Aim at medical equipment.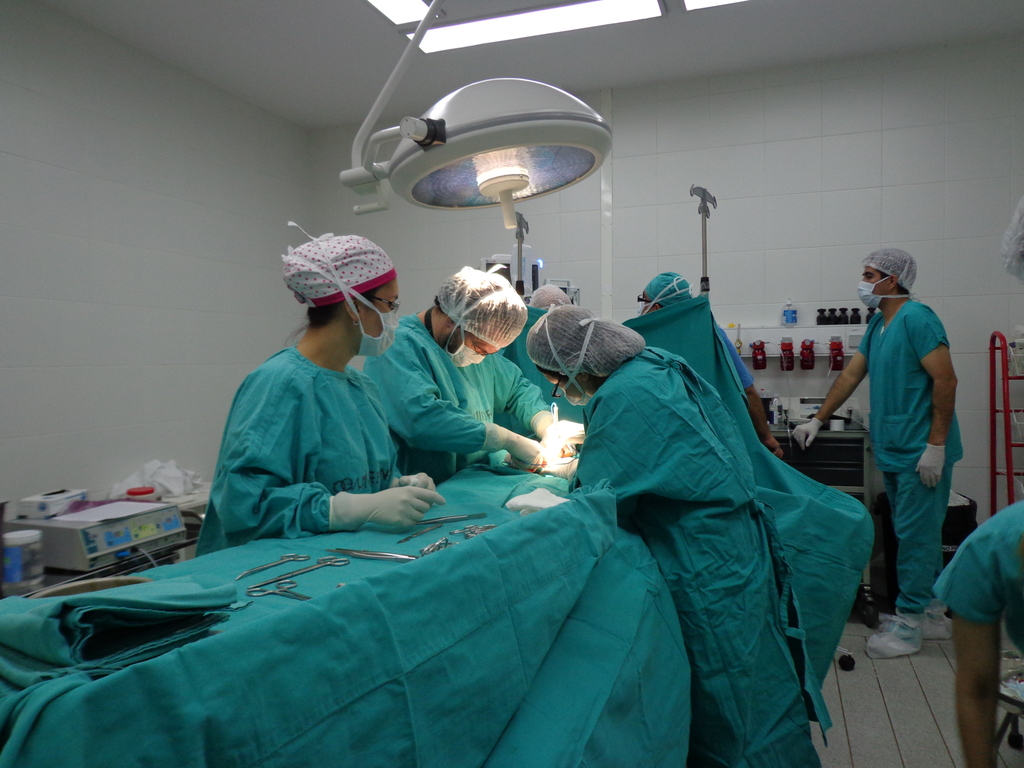
Aimed at <bbox>478, 250, 582, 319</bbox>.
